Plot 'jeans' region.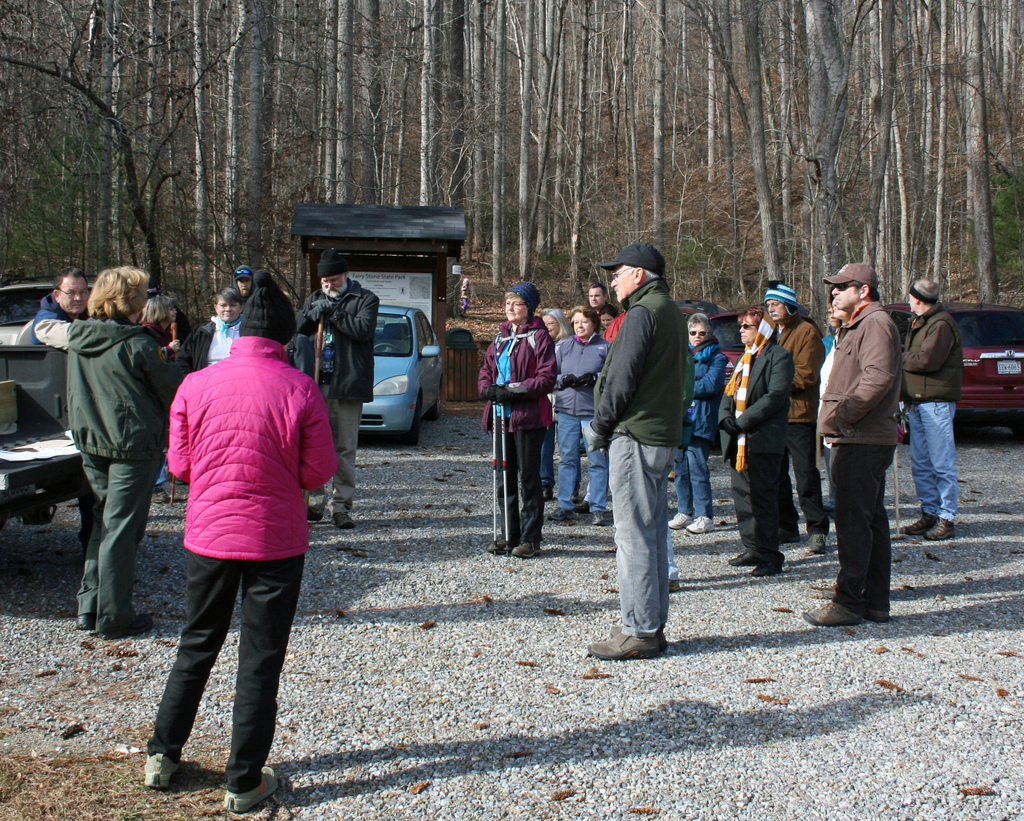
Plotted at l=607, t=432, r=676, b=640.
